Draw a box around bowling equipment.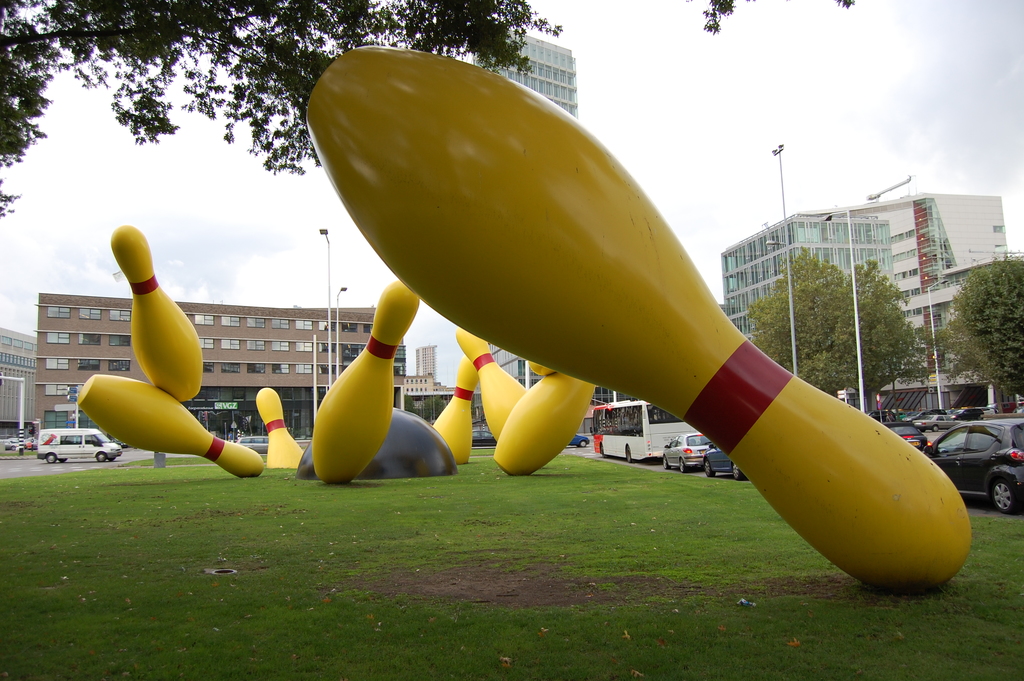
451 318 524 439.
